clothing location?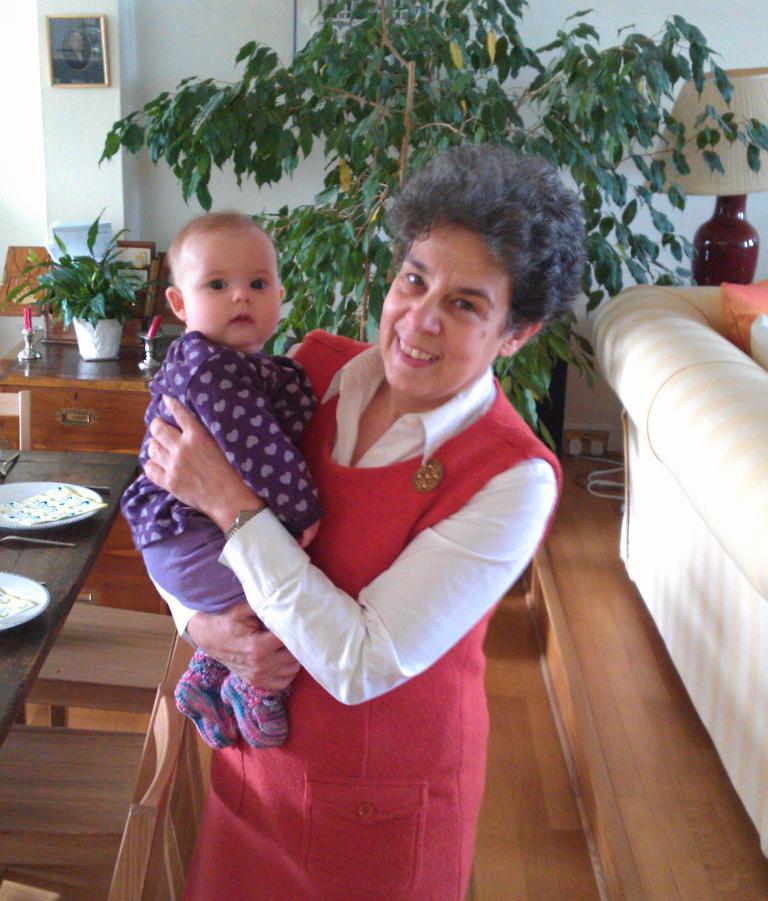
<bbox>181, 312, 540, 761</bbox>
